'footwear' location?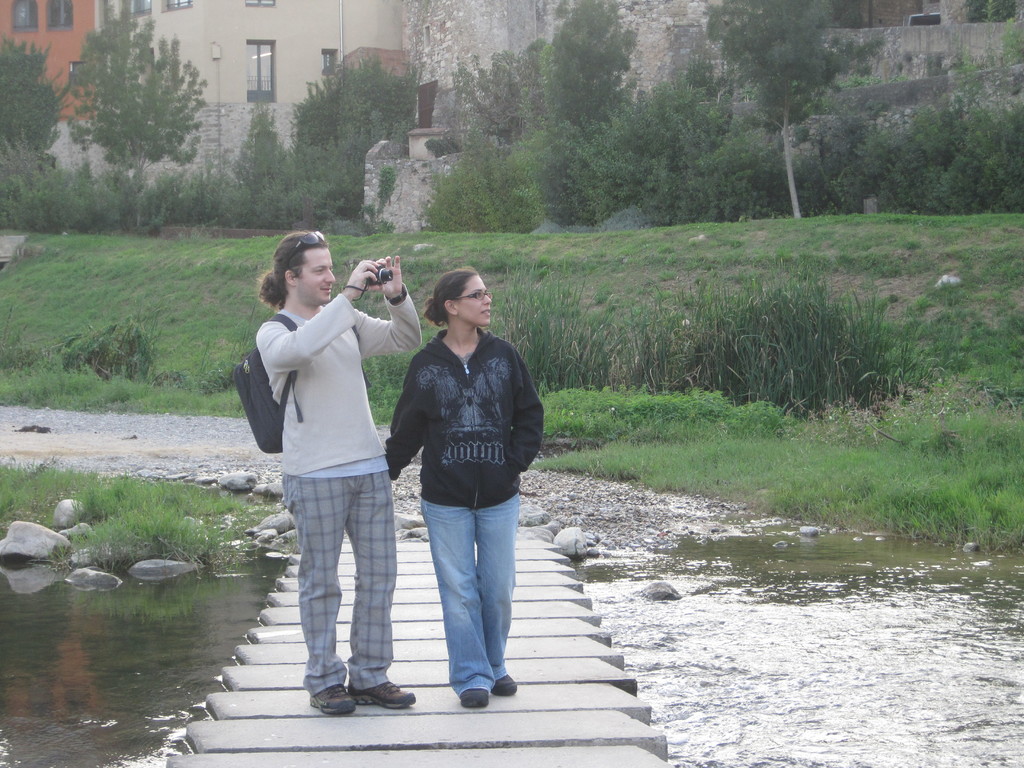
[458,689,489,708]
